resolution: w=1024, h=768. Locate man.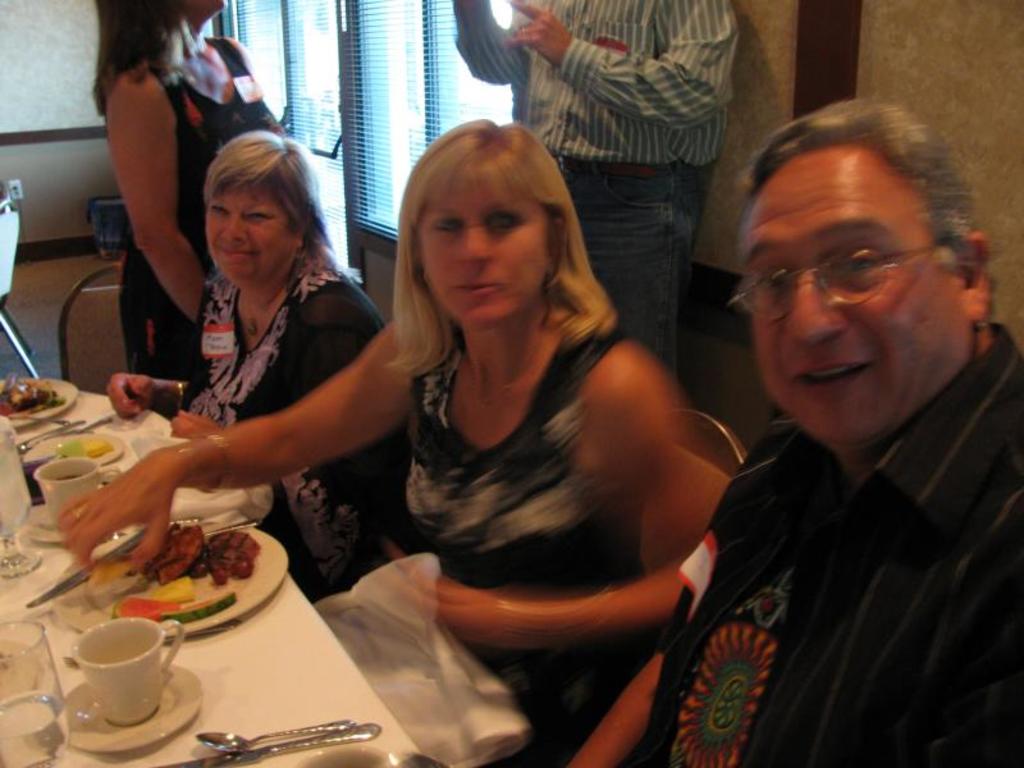
detection(454, 0, 736, 378).
